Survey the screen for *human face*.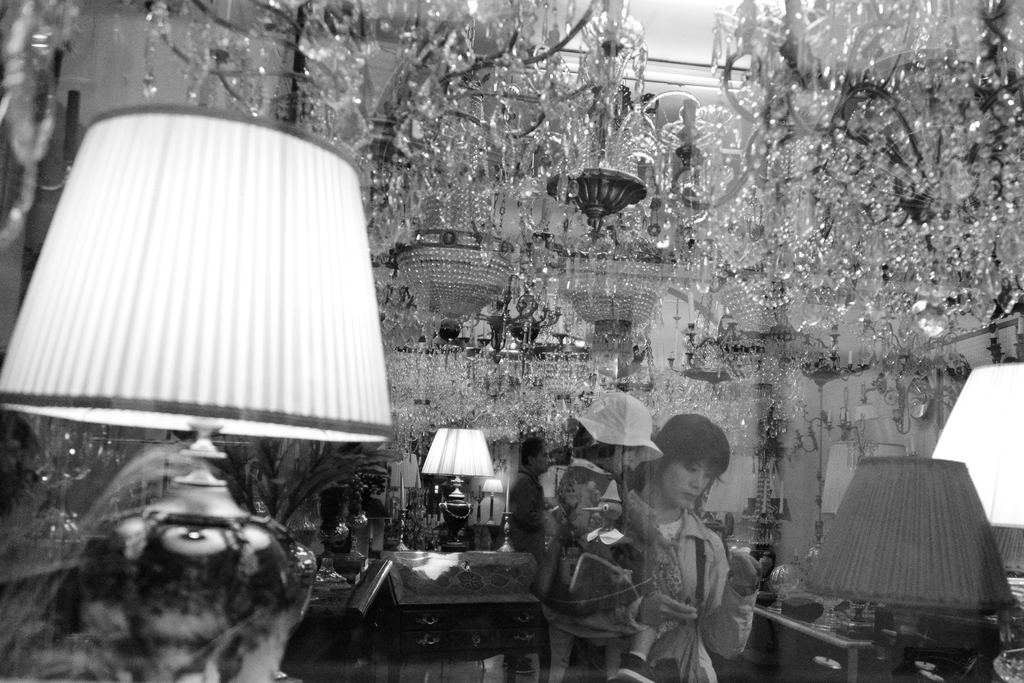
Survey found: Rect(662, 453, 720, 513).
